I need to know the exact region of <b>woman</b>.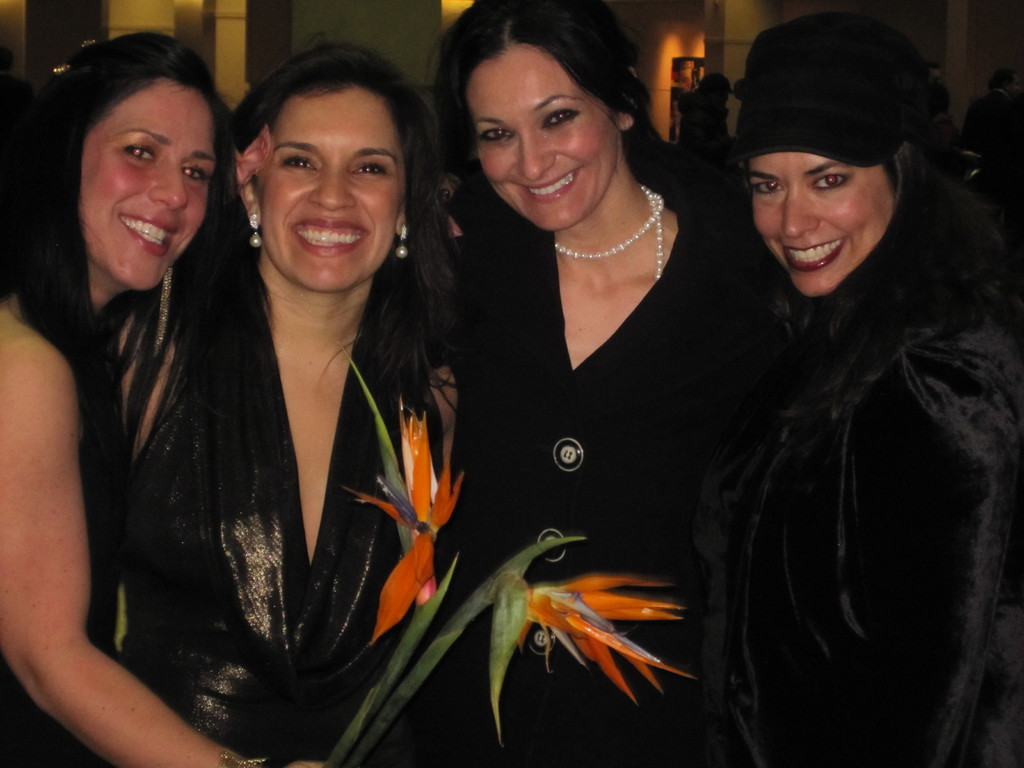
Region: (left=95, top=20, right=479, bottom=767).
